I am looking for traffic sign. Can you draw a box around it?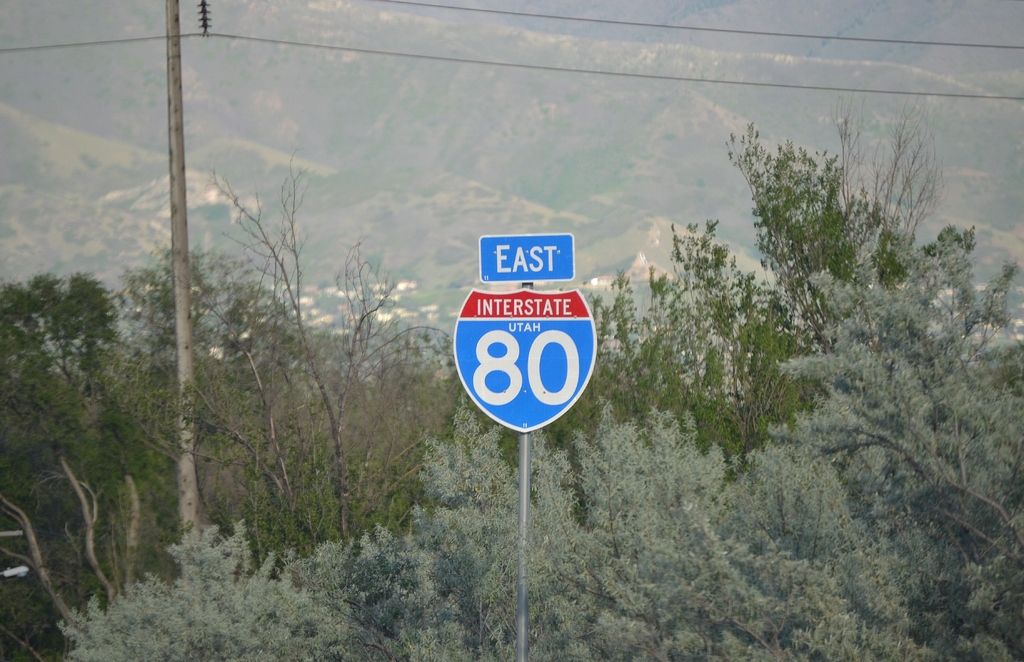
Sure, the bounding box is box=[450, 290, 601, 438].
